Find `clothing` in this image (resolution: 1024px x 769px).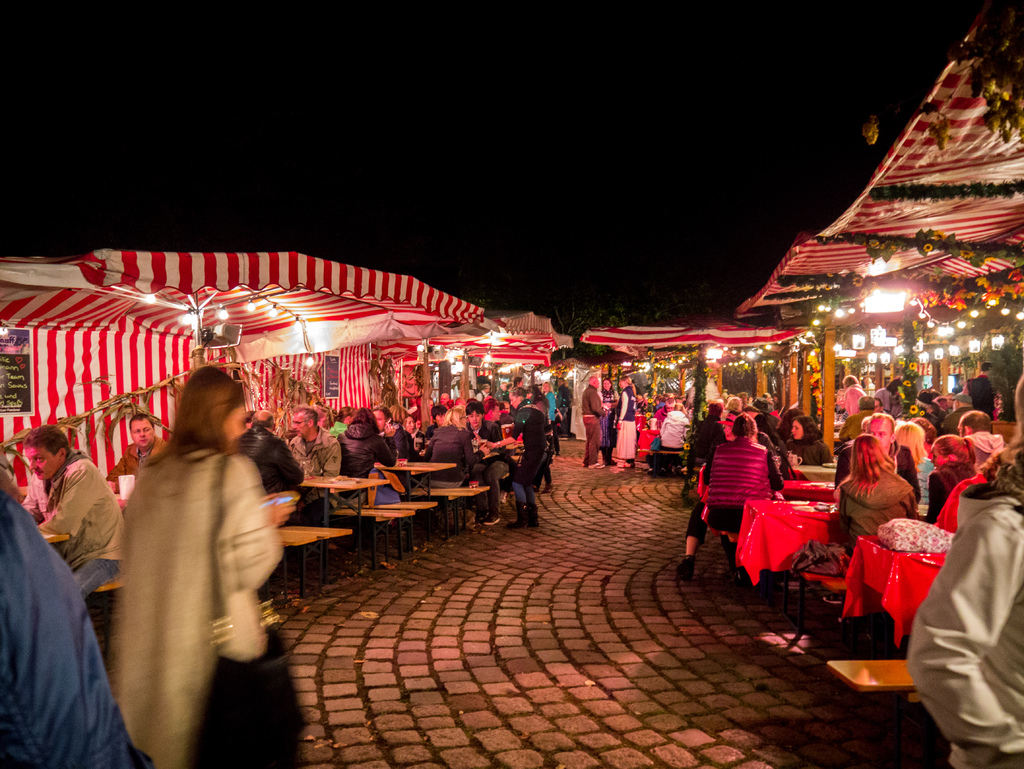
286,427,343,525.
